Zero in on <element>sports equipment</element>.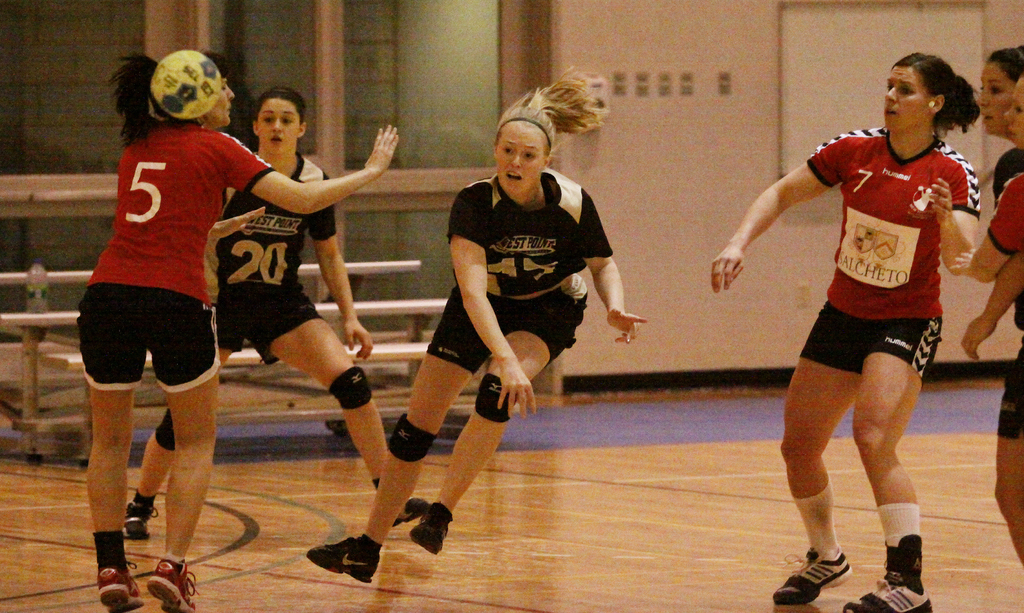
Zeroed in: 772, 544, 856, 603.
